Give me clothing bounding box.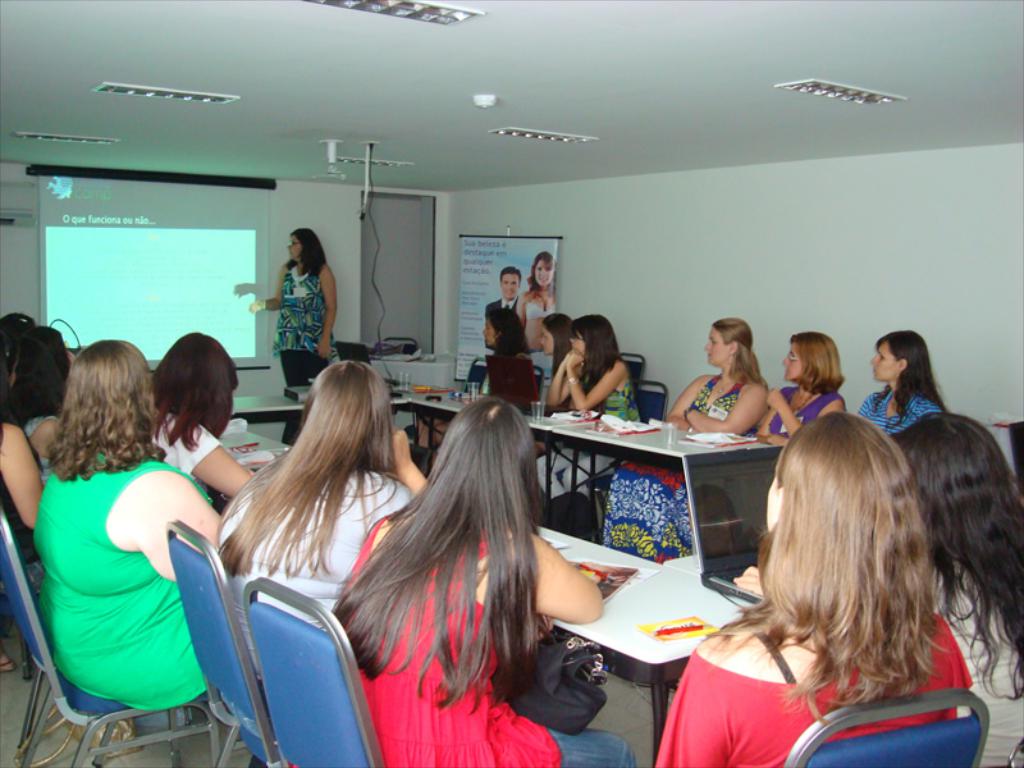
bbox=[148, 408, 215, 475].
